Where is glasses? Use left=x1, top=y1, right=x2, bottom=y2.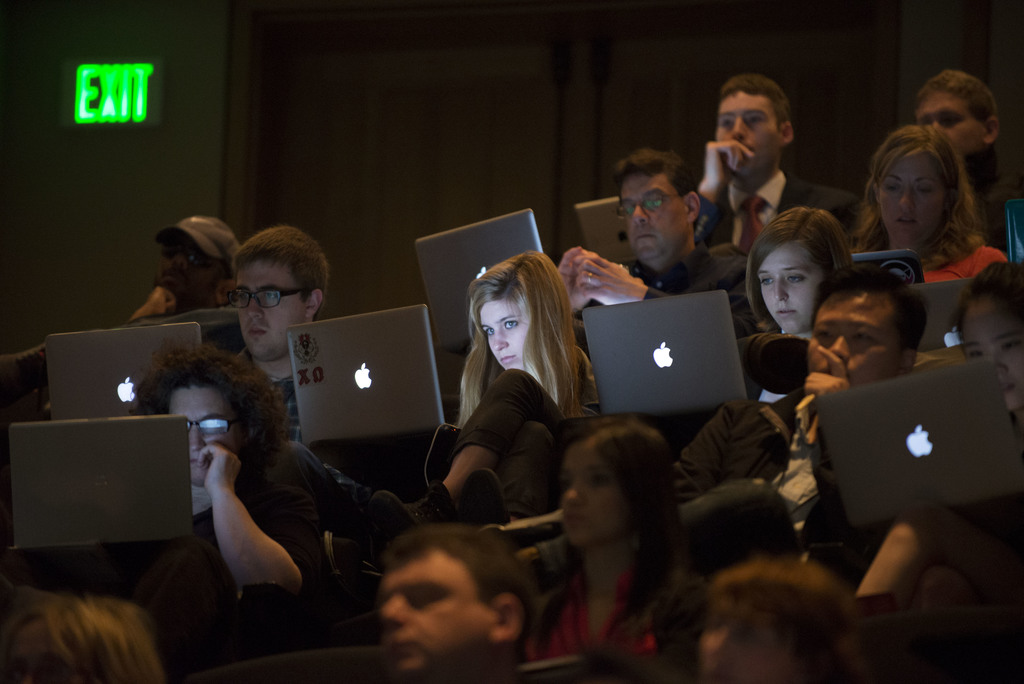
left=150, top=240, right=223, bottom=266.
